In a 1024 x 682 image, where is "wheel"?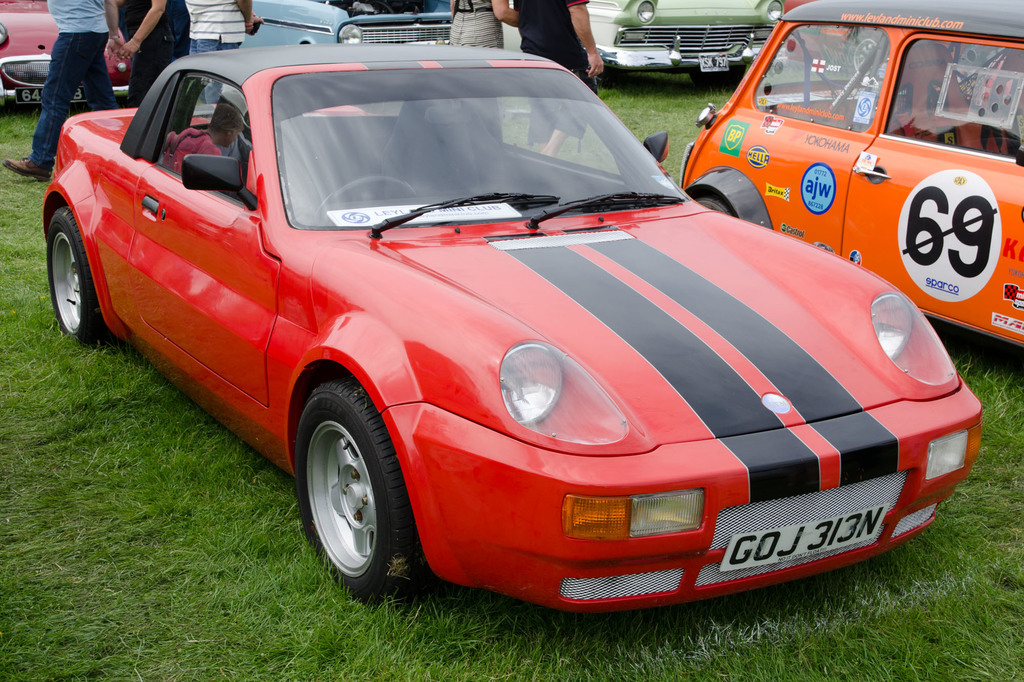
region(693, 195, 733, 214).
